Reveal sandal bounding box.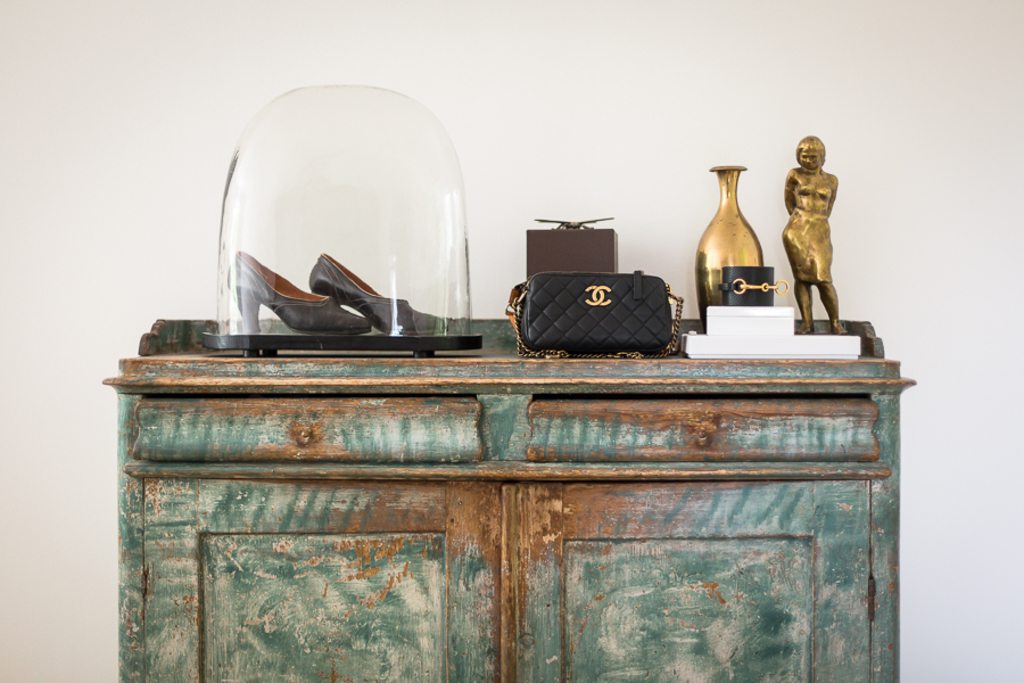
Revealed: {"x1": 223, "y1": 252, "x2": 378, "y2": 330}.
